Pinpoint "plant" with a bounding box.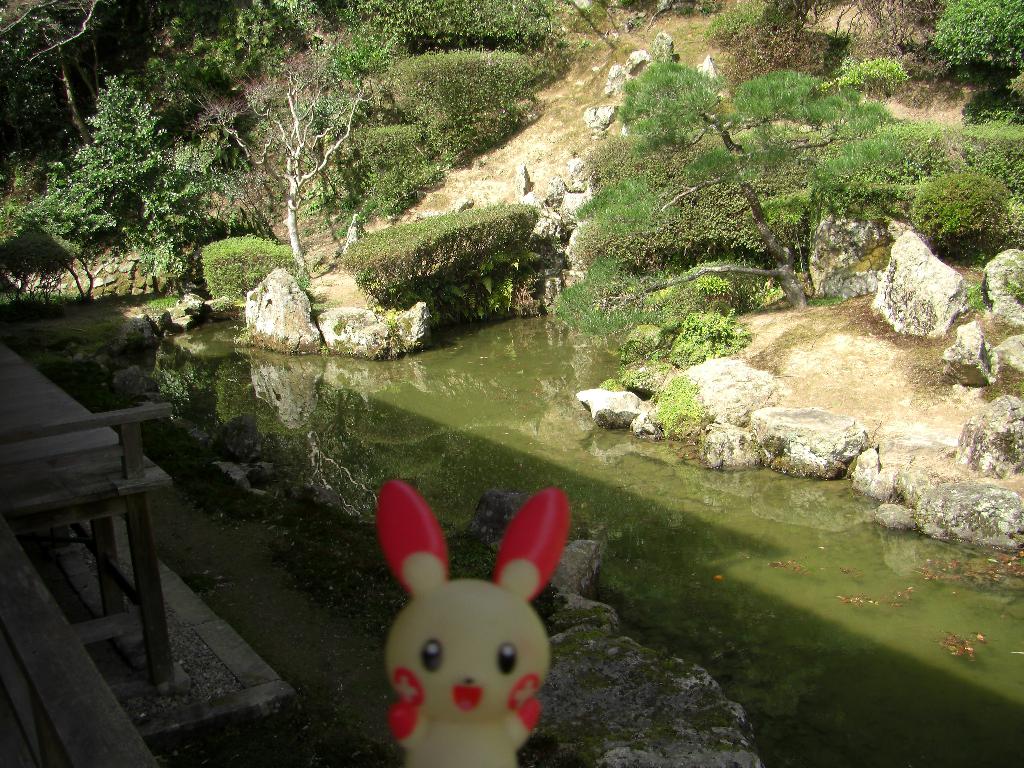
1004,276,1023,303.
